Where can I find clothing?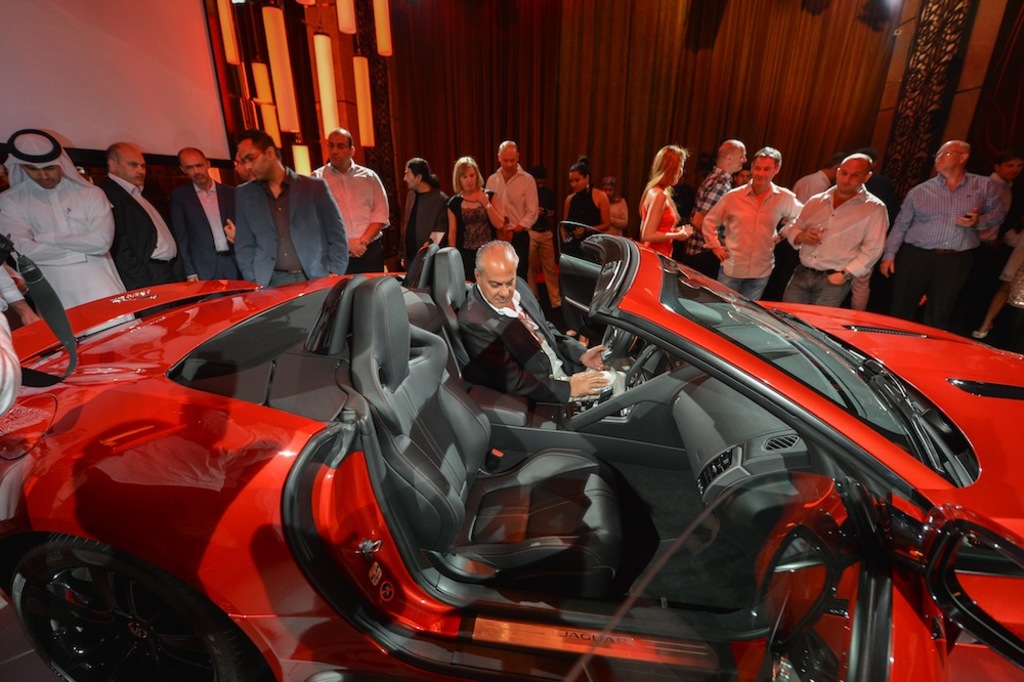
You can find it at (849, 266, 871, 309).
